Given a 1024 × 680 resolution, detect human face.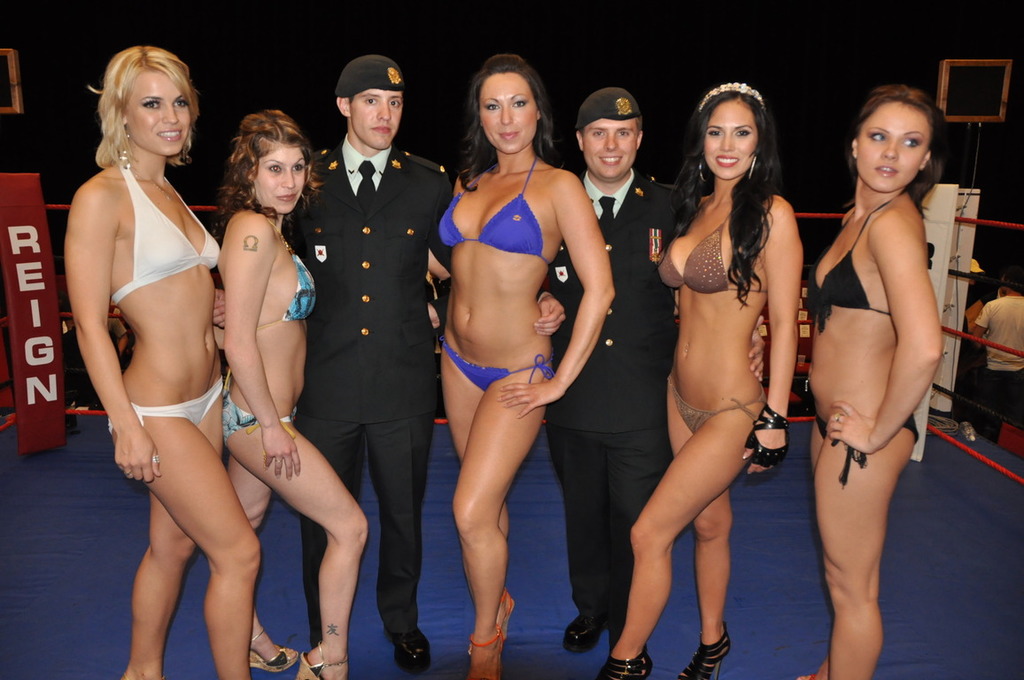
<region>126, 66, 187, 152</region>.
